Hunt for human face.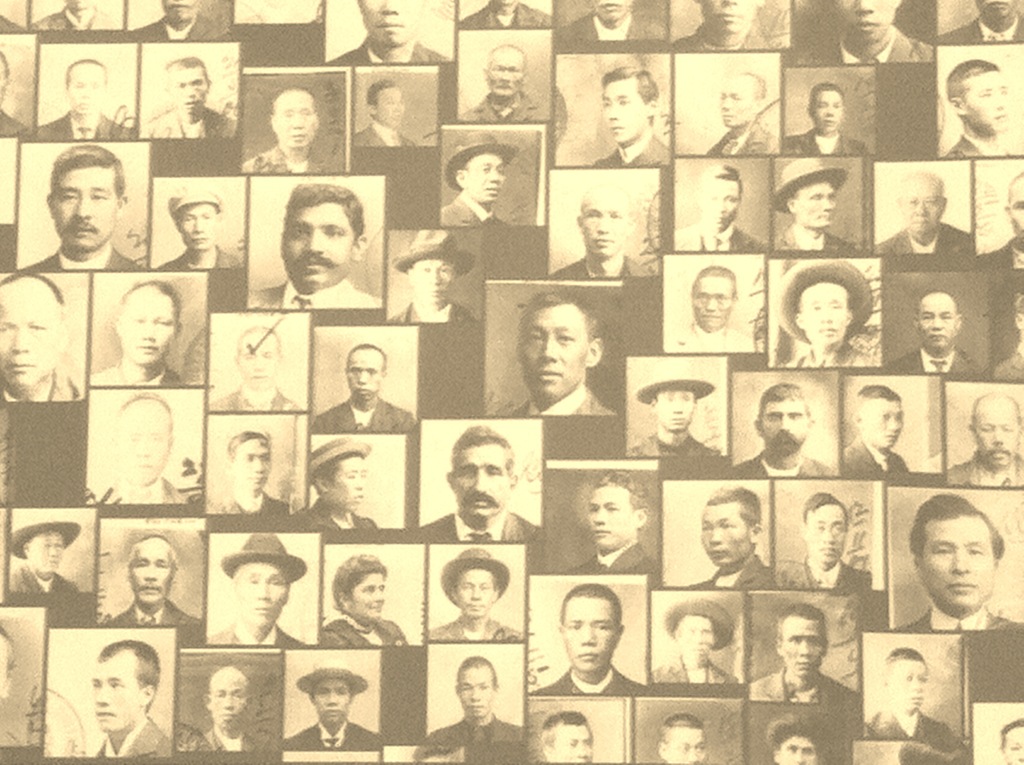
Hunted down at [890, 659, 924, 709].
